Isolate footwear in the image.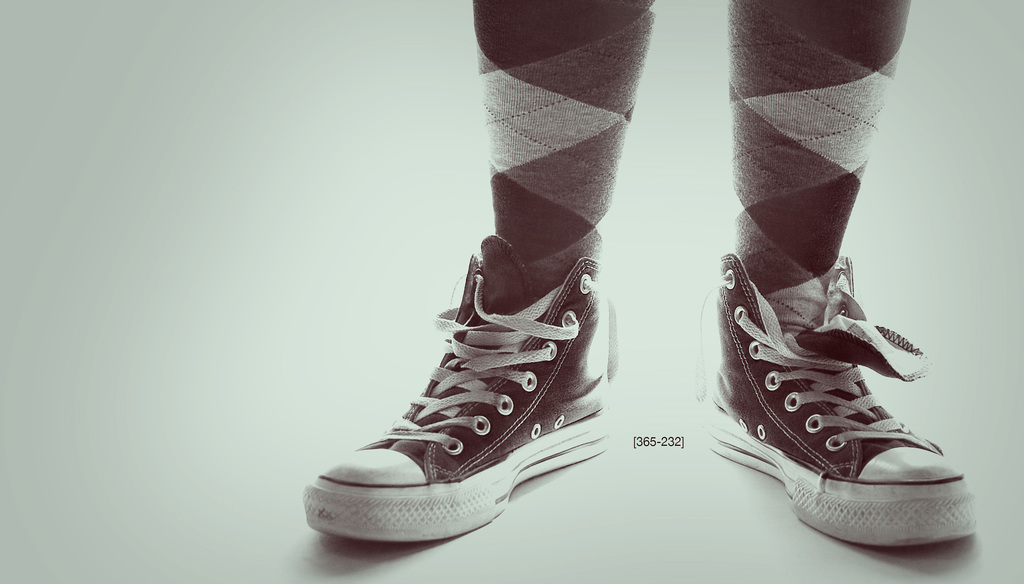
Isolated region: left=299, top=233, right=621, bottom=551.
